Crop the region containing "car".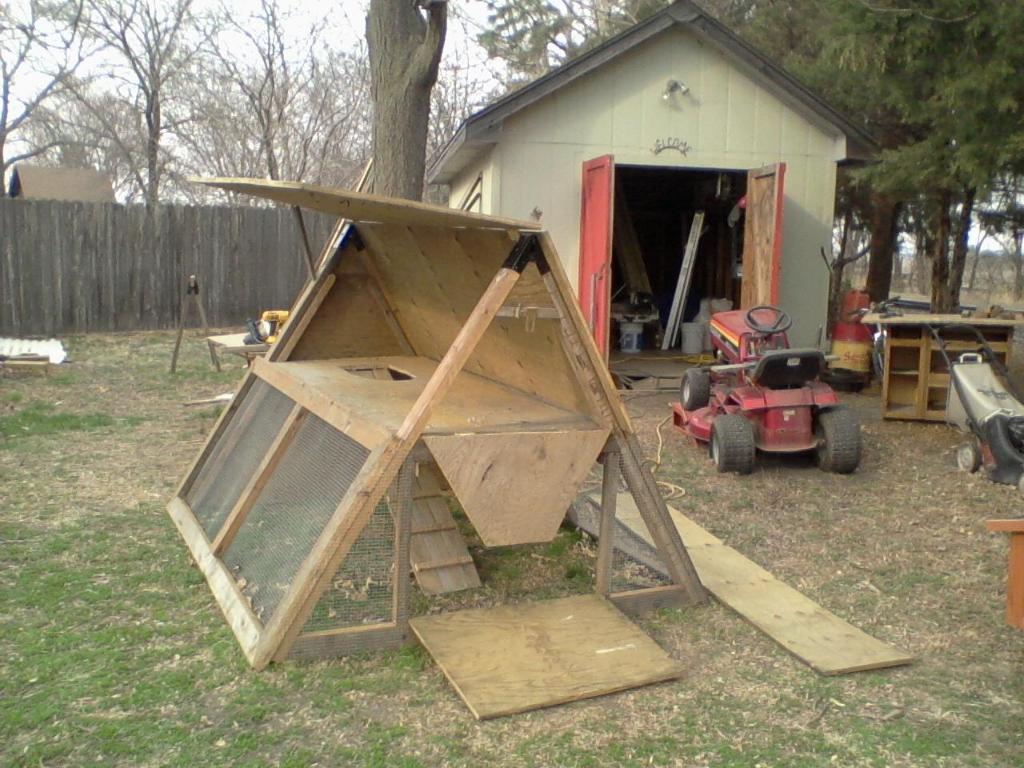
Crop region: x1=670 y1=302 x2=864 y2=476.
